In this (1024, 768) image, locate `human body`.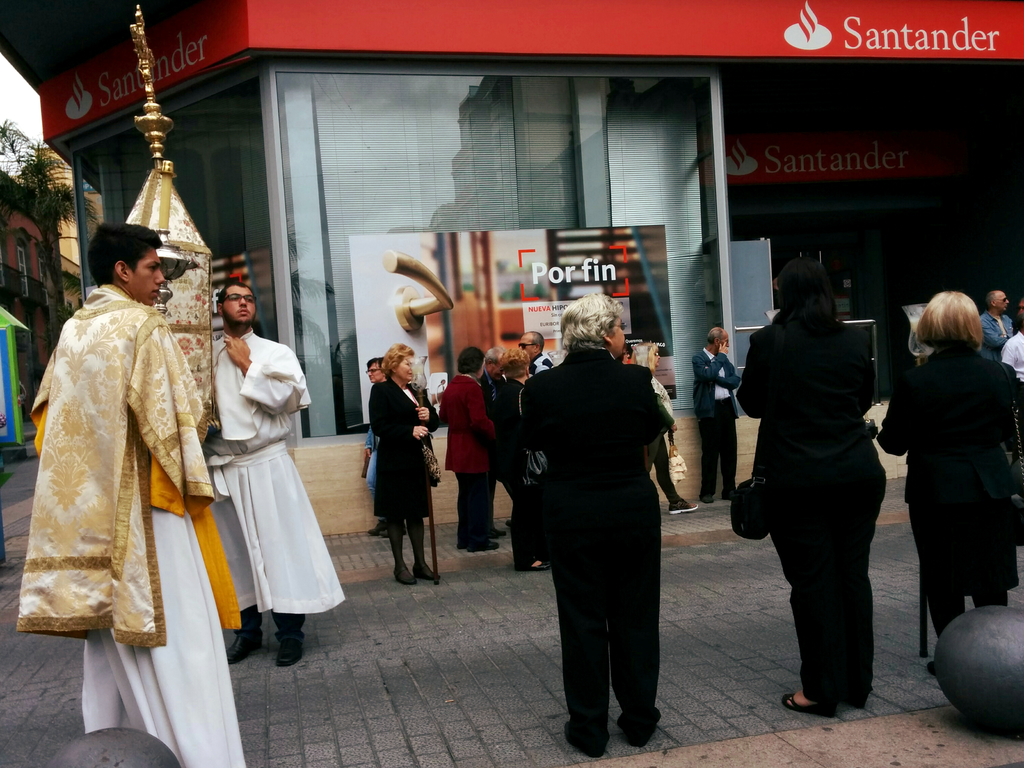
Bounding box: x1=212 y1=277 x2=342 y2=663.
